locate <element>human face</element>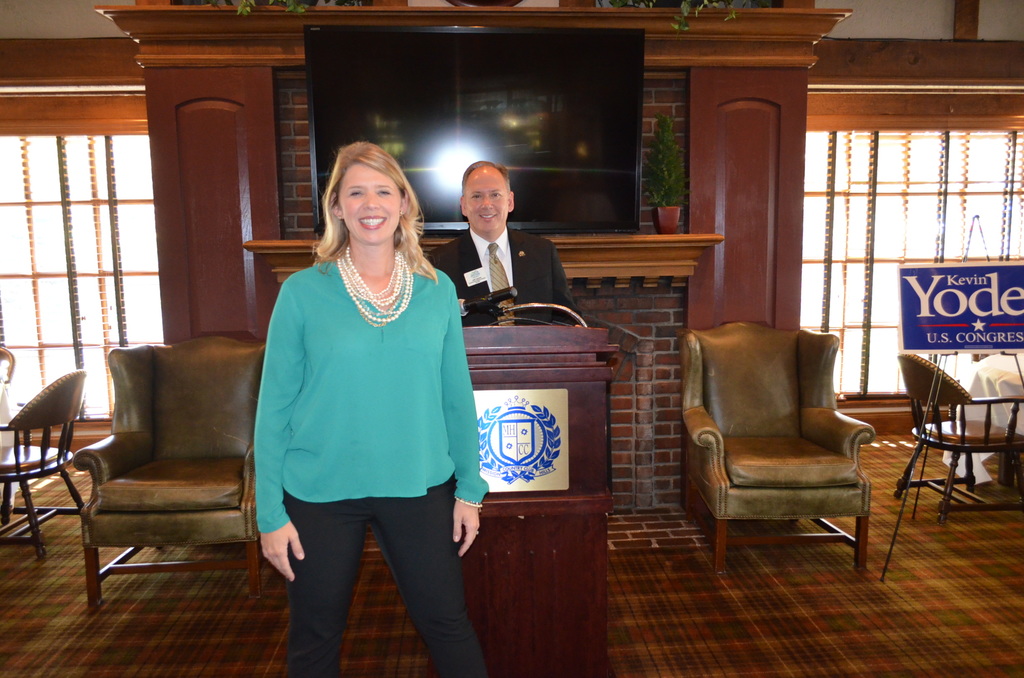
460,165,509,238
